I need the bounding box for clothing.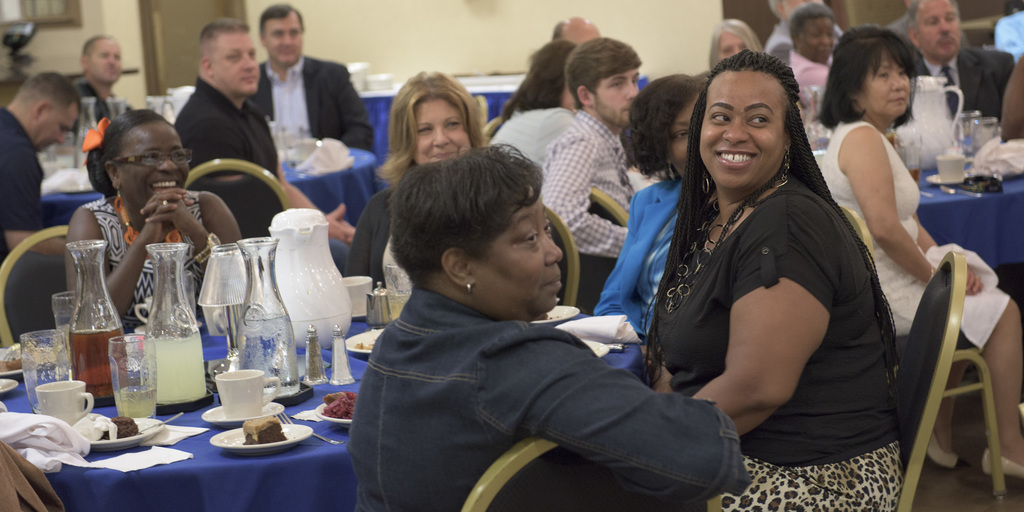
Here it is: bbox=[333, 232, 753, 509].
